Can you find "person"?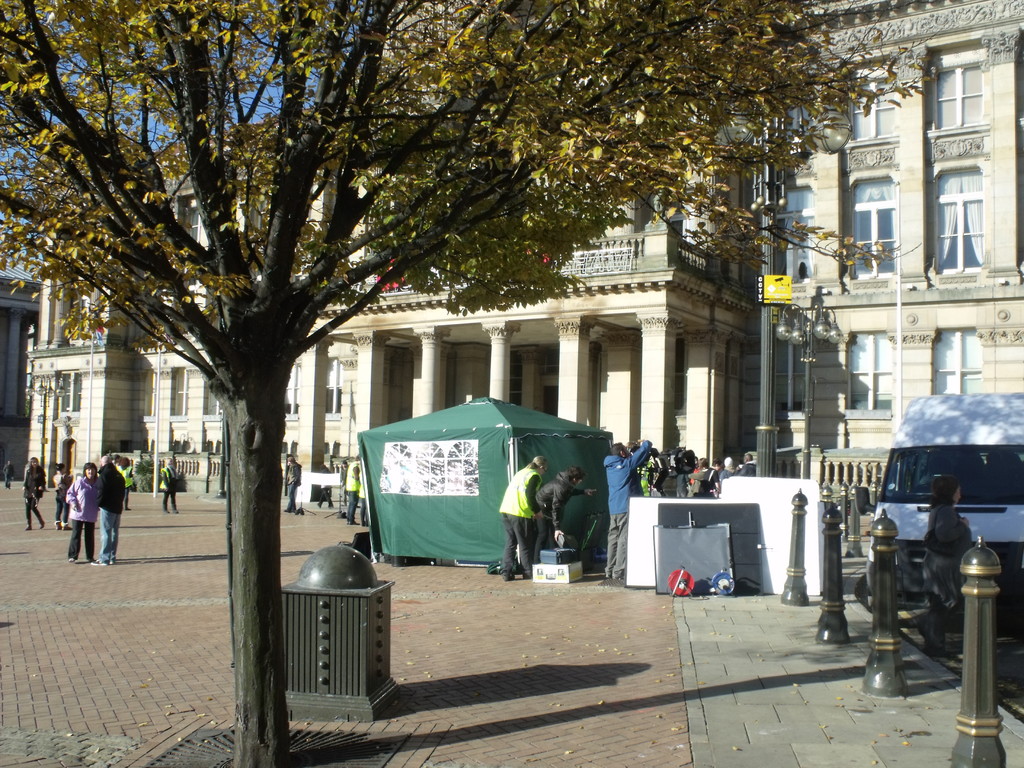
Yes, bounding box: select_region(340, 451, 365, 529).
